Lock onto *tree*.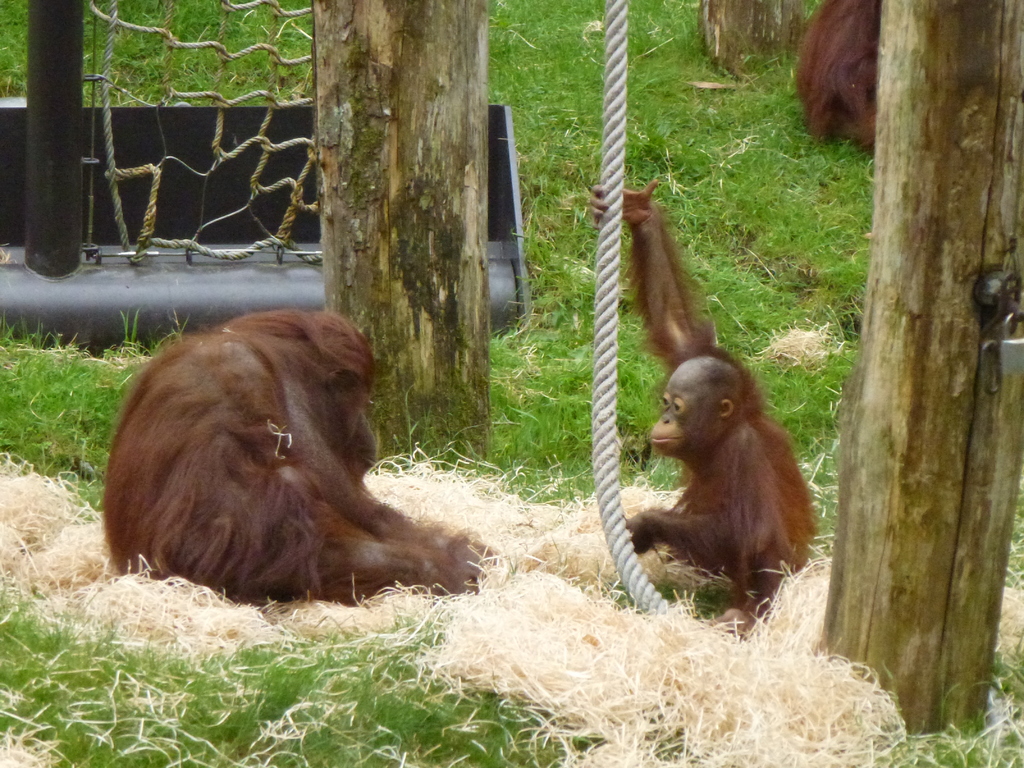
Locked: (316,0,495,471).
